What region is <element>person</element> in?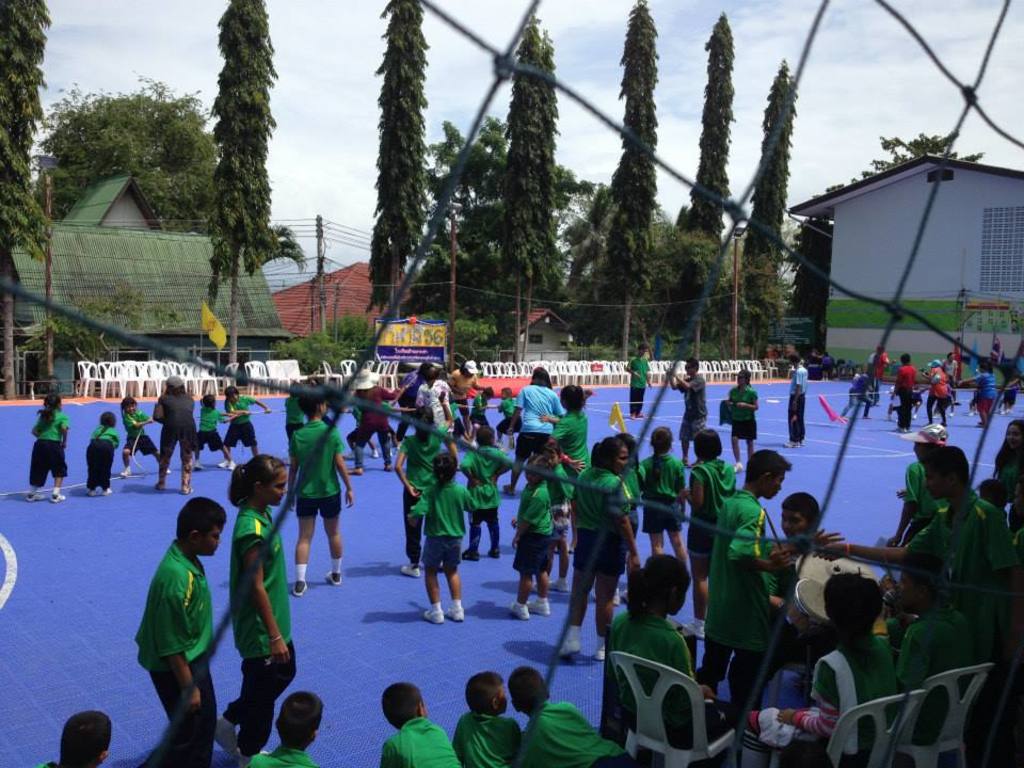
locate(218, 441, 302, 765).
